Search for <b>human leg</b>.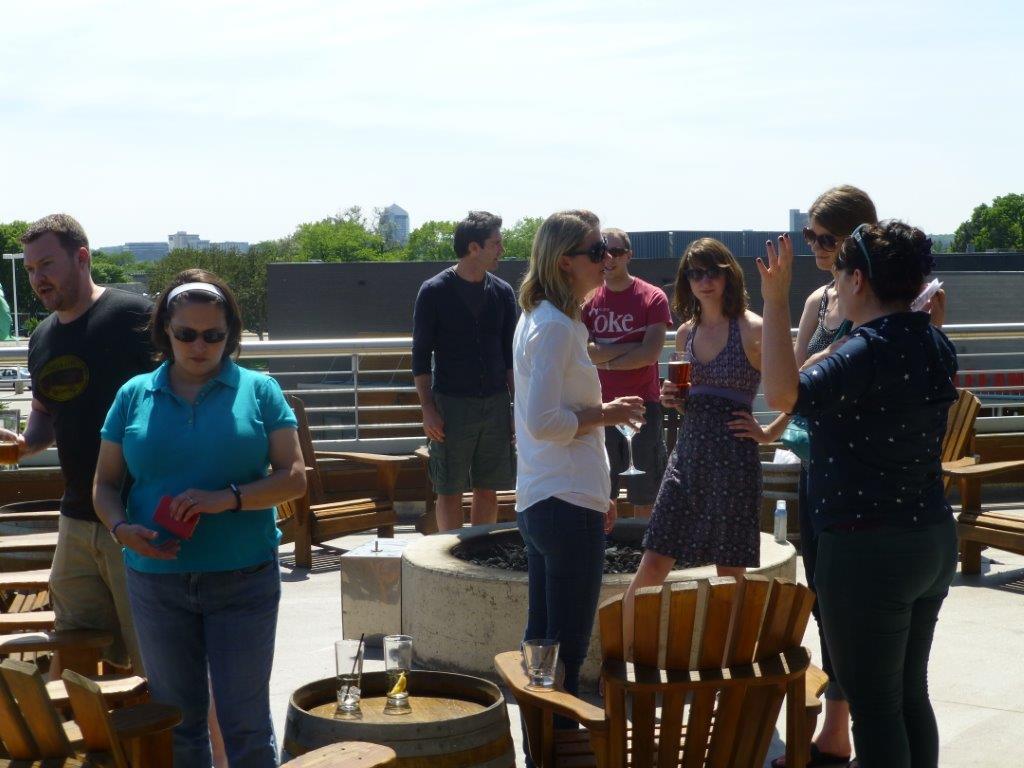
Found at (50,517,120,668).
